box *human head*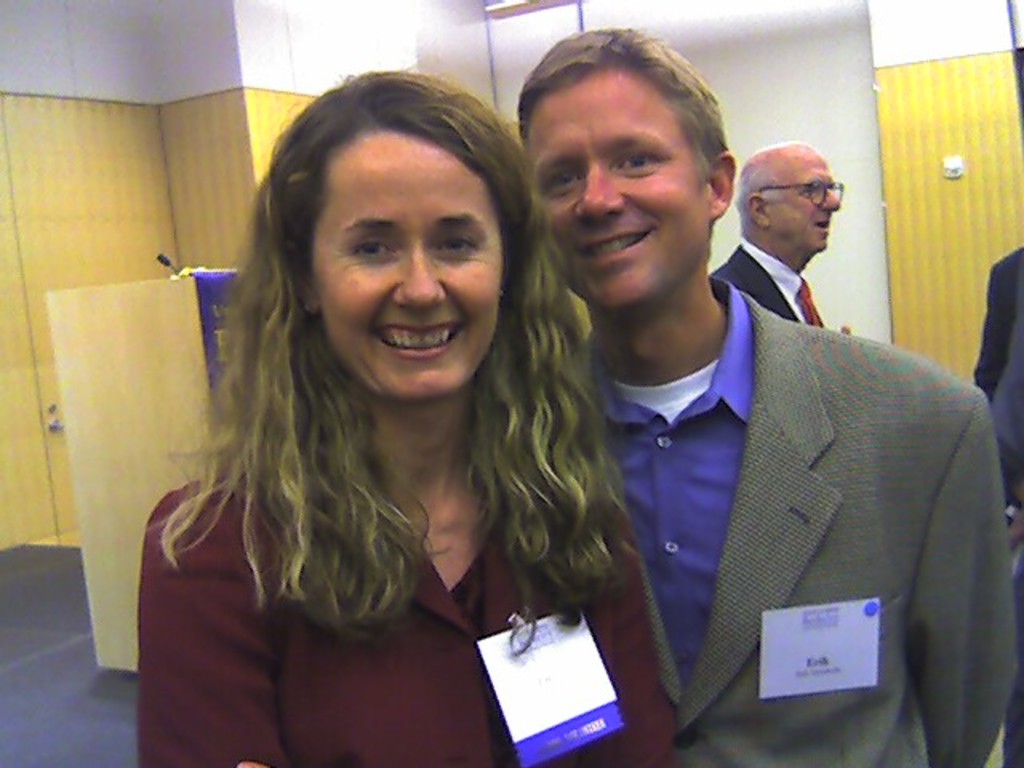
bbox=[520, 21, 744, 317]
